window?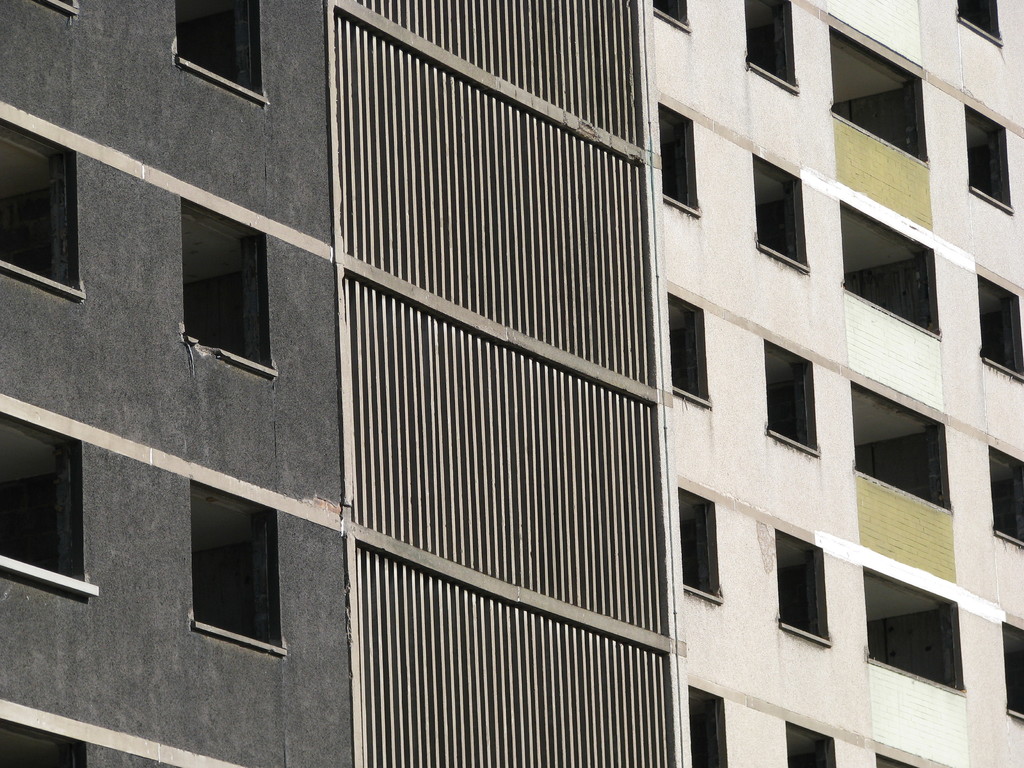
[left=1, top=712, right=86, bottom=767]
